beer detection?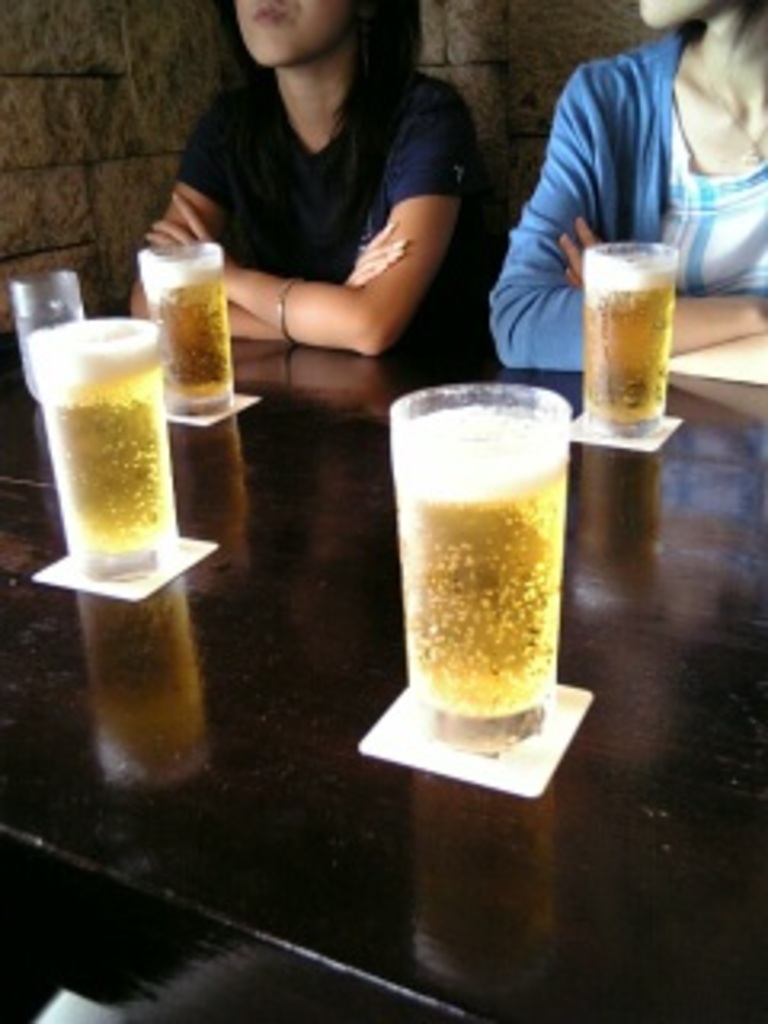
(left=368, top=384, right=573, bottom=784)
